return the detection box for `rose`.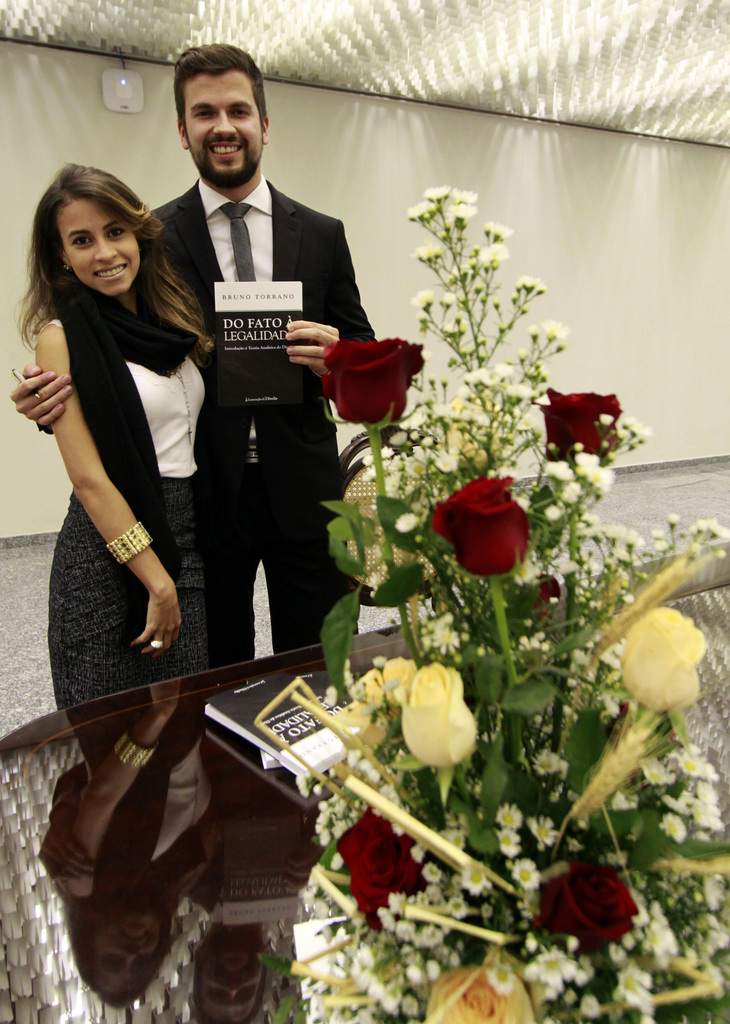
BBox(320, 335, 426, 426).
